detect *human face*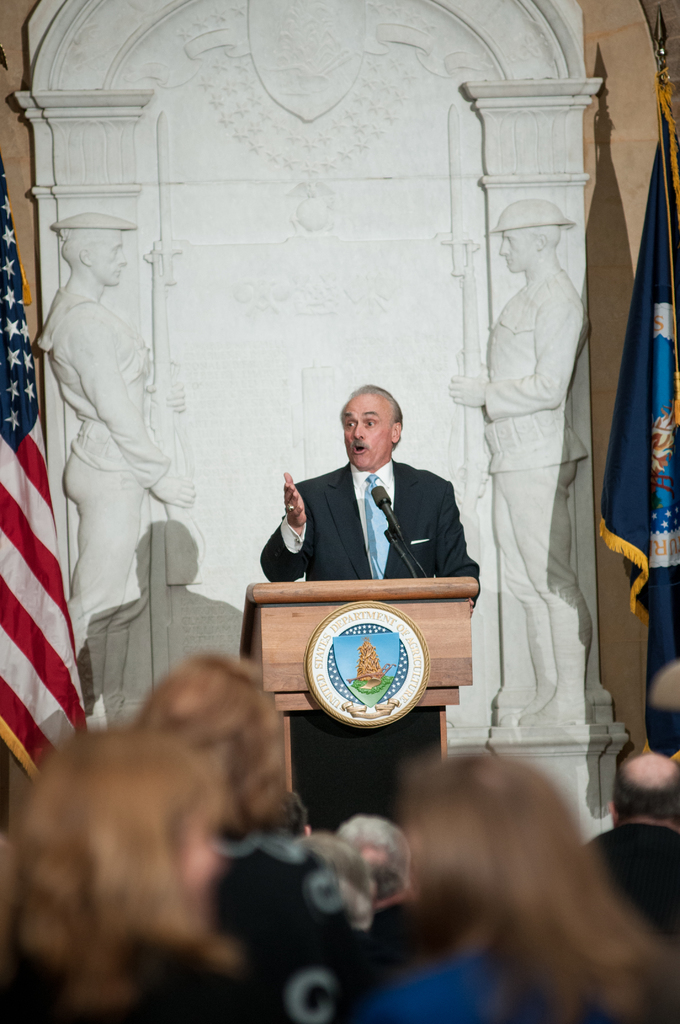
detection(340, 392, 387, 469)
